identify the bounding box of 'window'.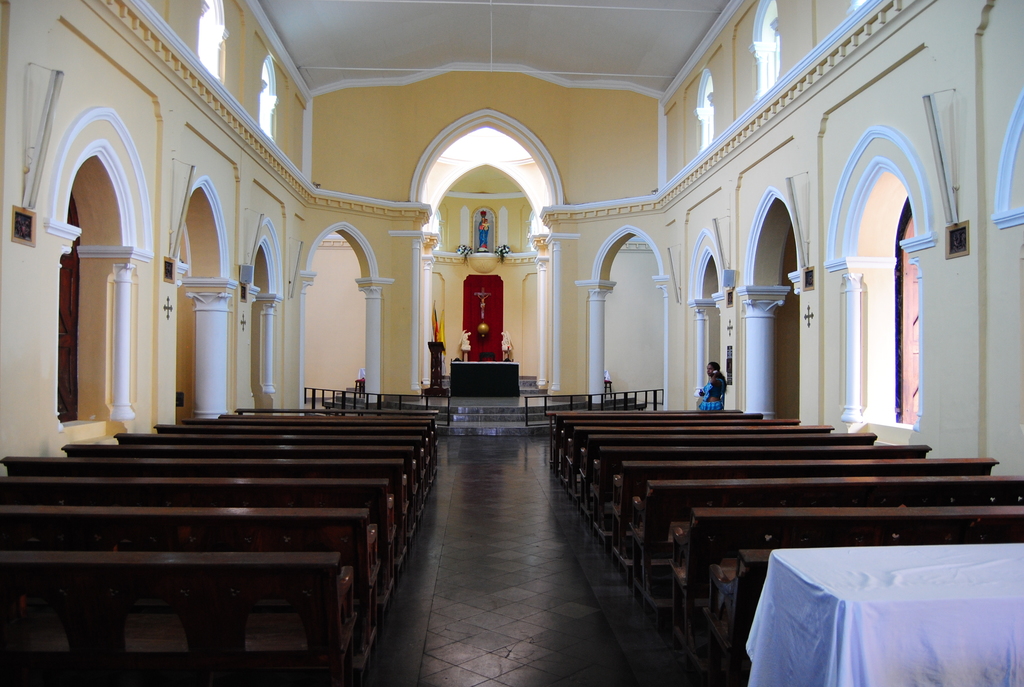
left=257, top=53, right=276, bottom=144.
